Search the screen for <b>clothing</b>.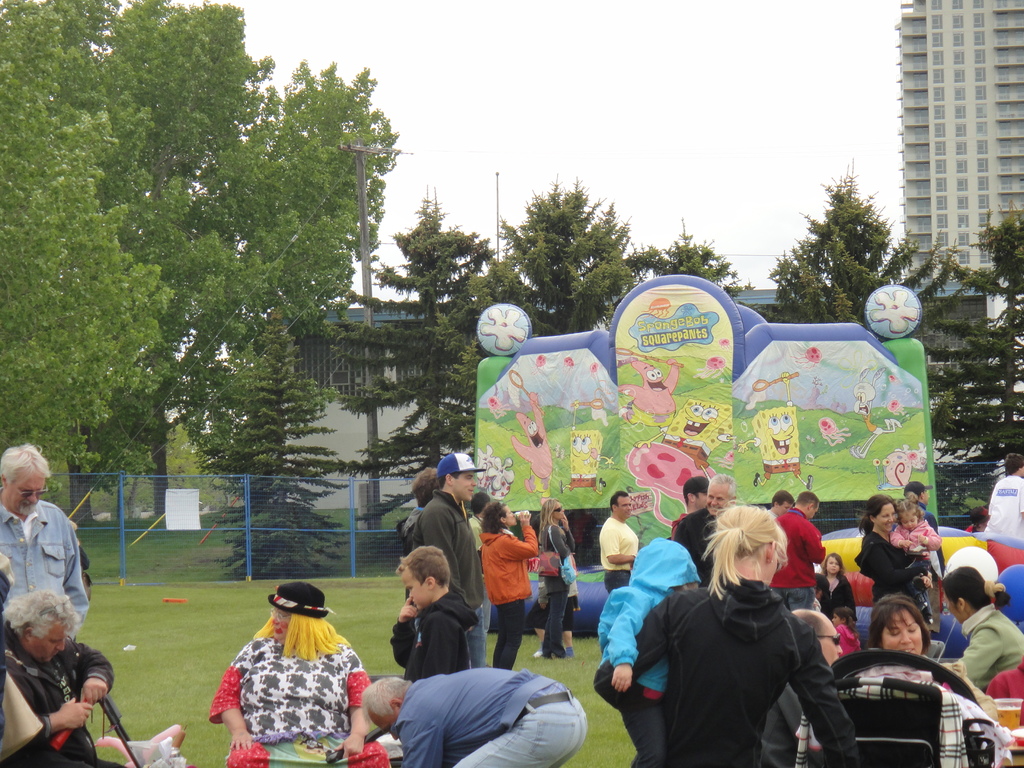
Found at 420,492,497,668.
